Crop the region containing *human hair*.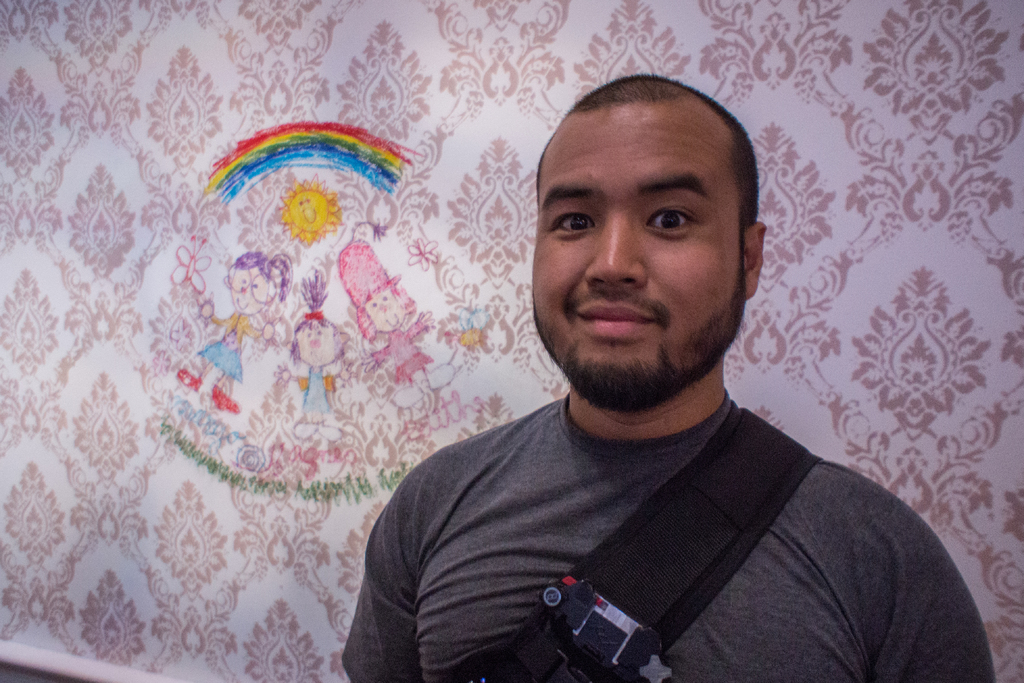
Crop region: left=512, top=61, right=770, bottom=359.
